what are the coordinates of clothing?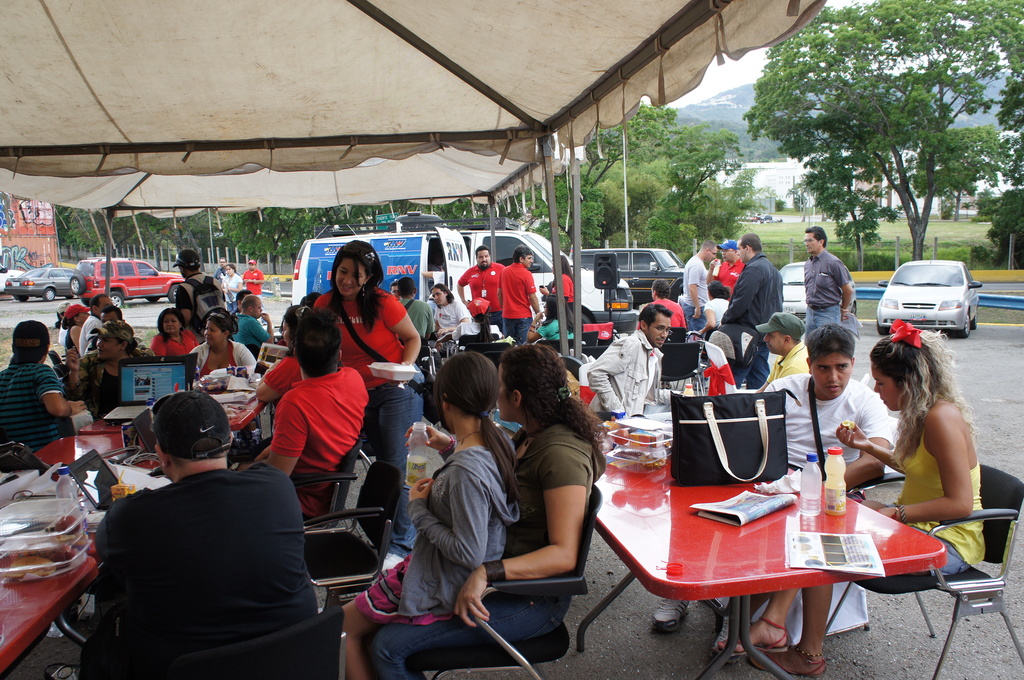
<bbox>198, 337, 248, 375</bbox>.
